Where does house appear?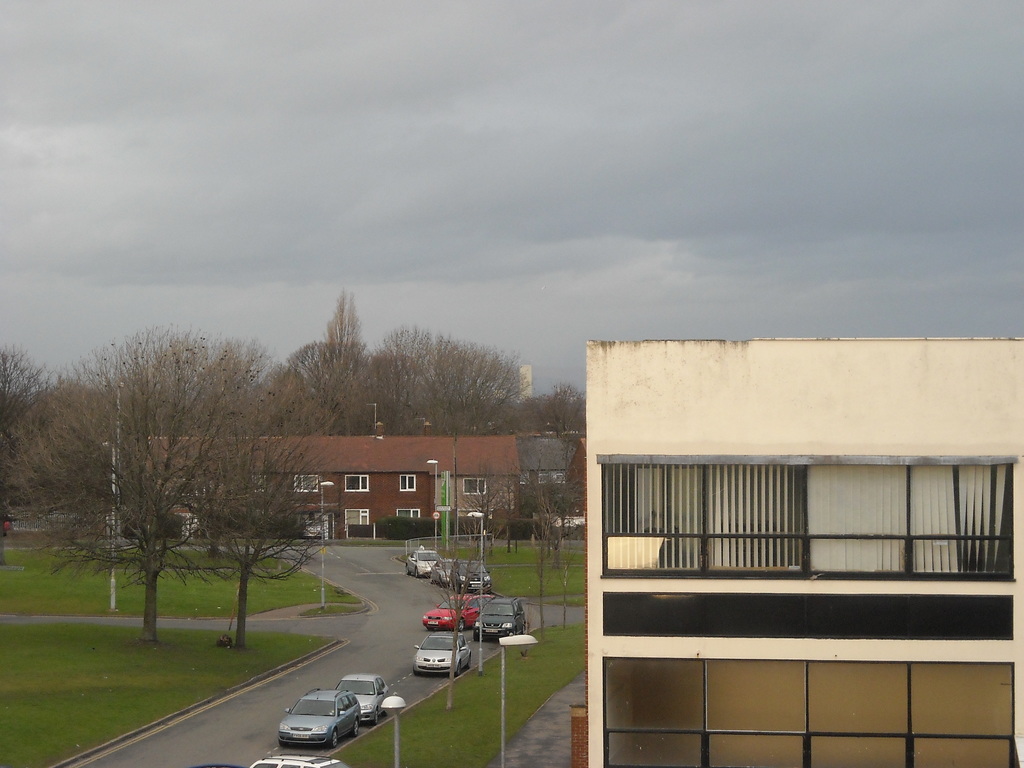
Appears at [529,435,589,531].
